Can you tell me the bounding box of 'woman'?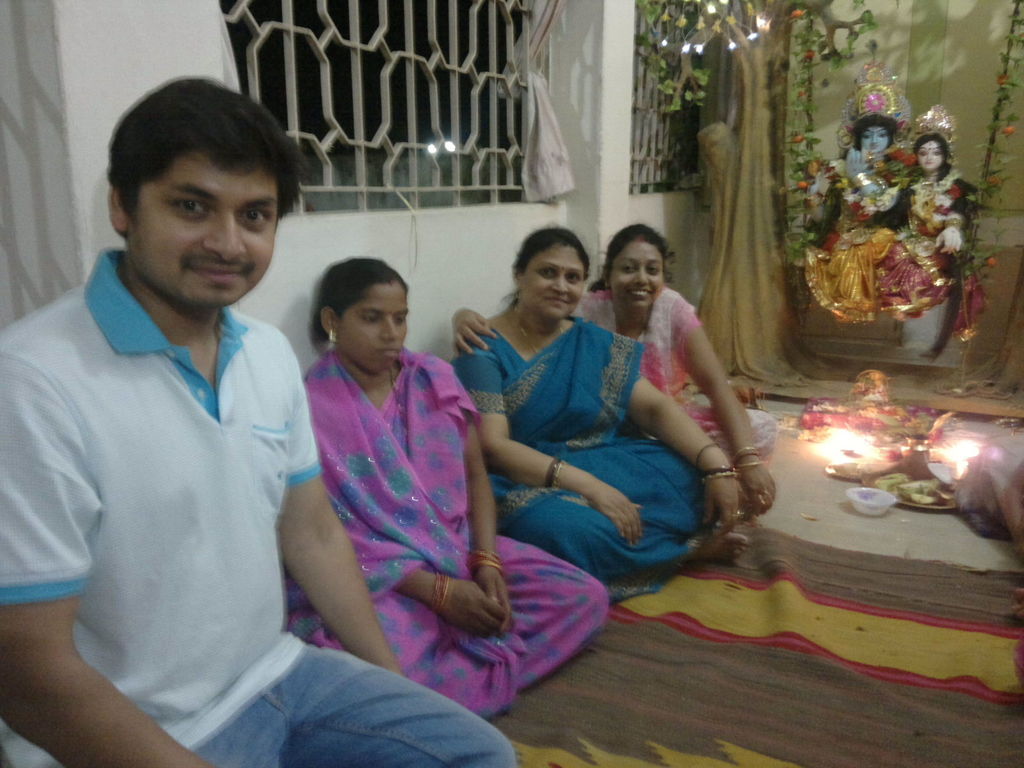
pyautogui.locateOnScreen(266, 245, 552, 708).
